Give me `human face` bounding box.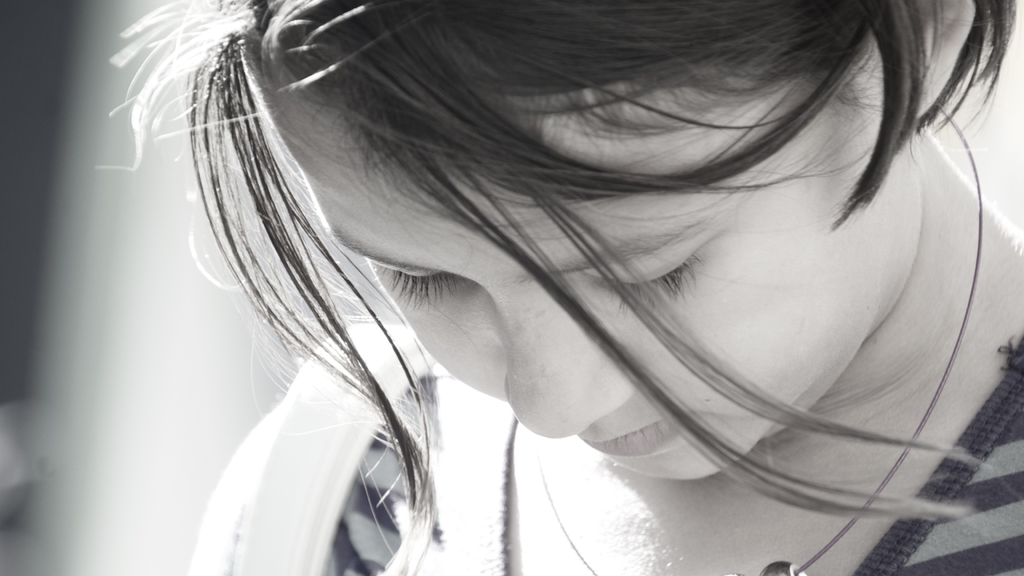
[285,72,929,493].
